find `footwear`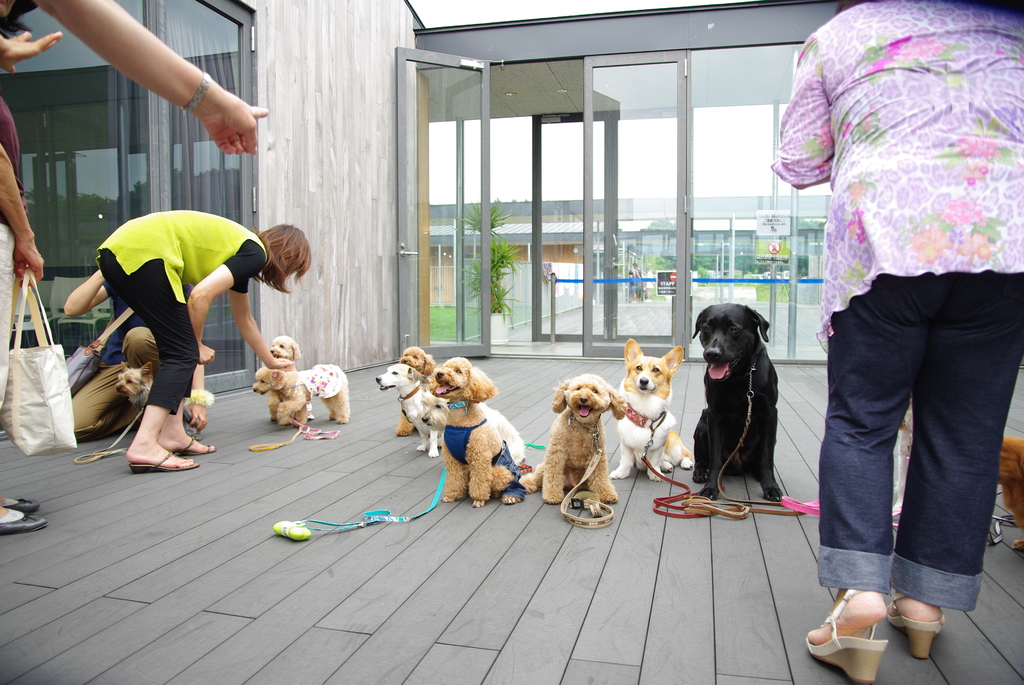
Rect(0, 505, 50, 536)
